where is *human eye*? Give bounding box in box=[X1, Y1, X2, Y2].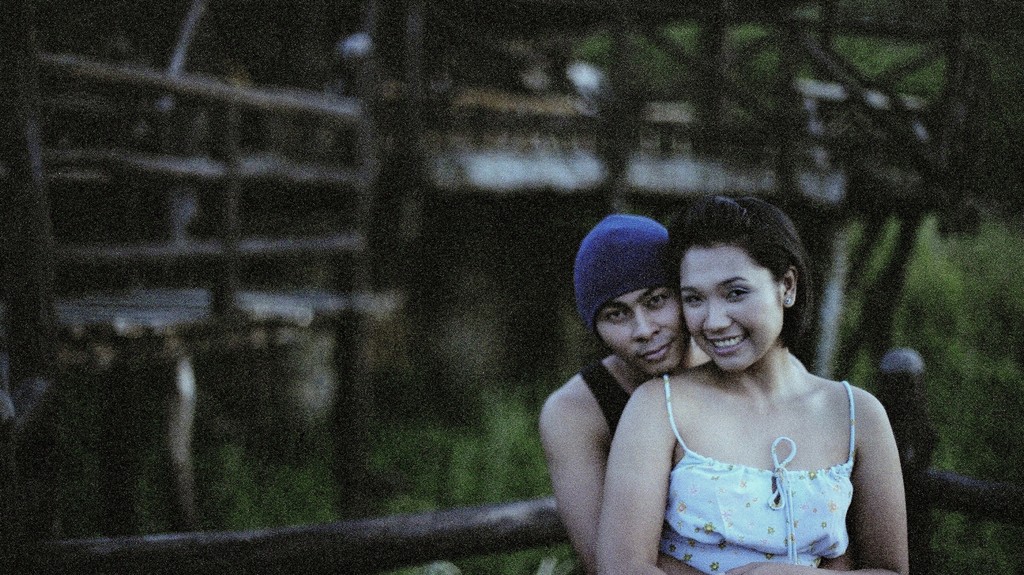
box=[726, 280, 751, 304].
